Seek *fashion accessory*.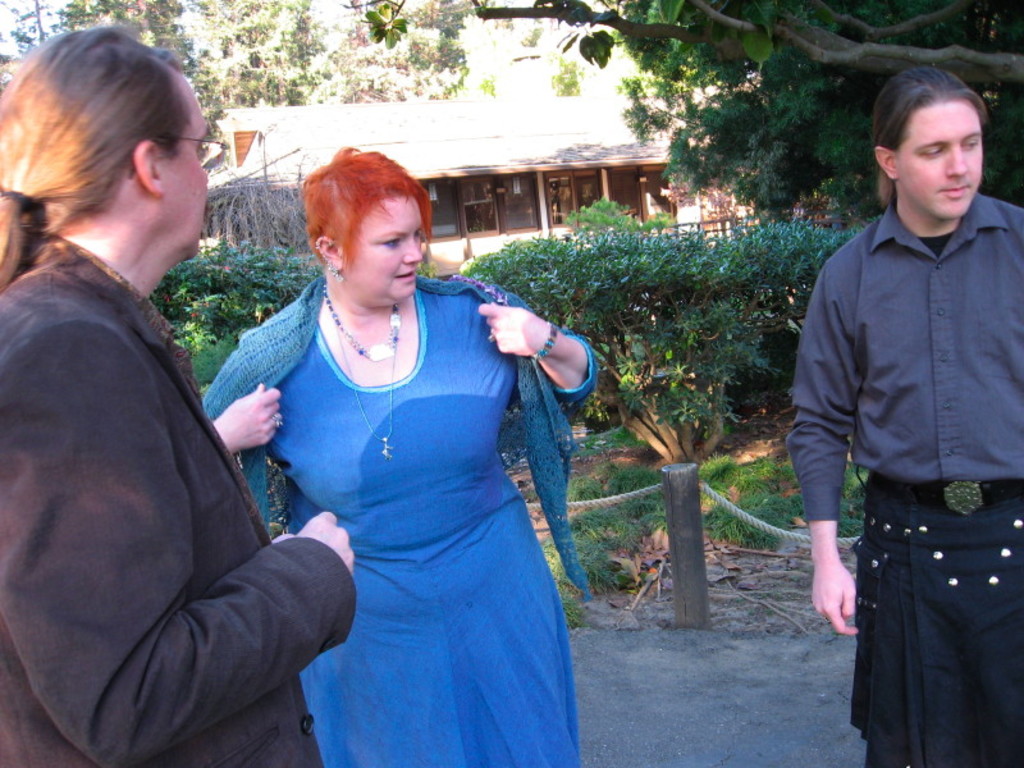
bbox(329, 268, 343, 284).
